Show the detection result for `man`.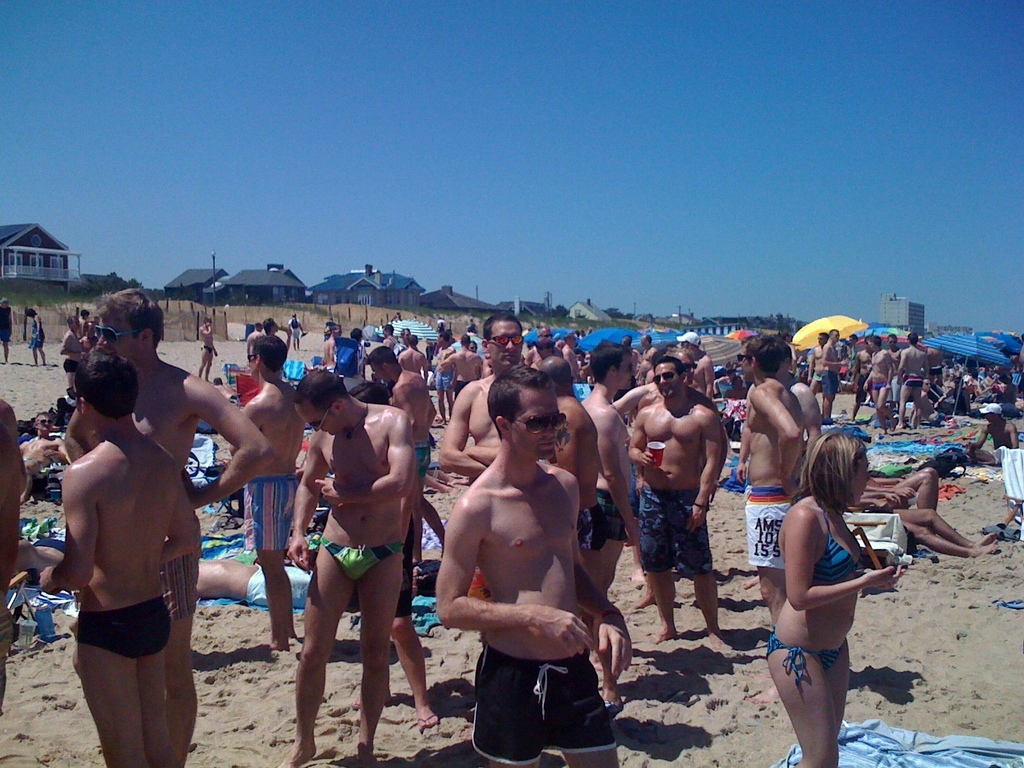
bbox(806, 331, 829, 393).
